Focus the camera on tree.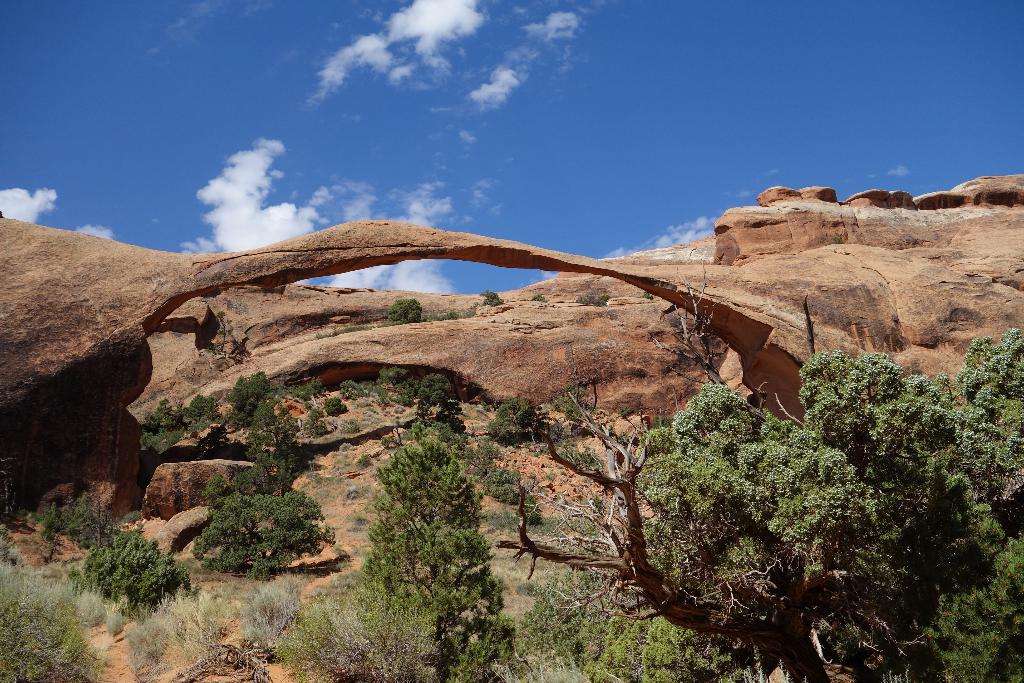
Focus region: locate(387, 302, 426, 333).
